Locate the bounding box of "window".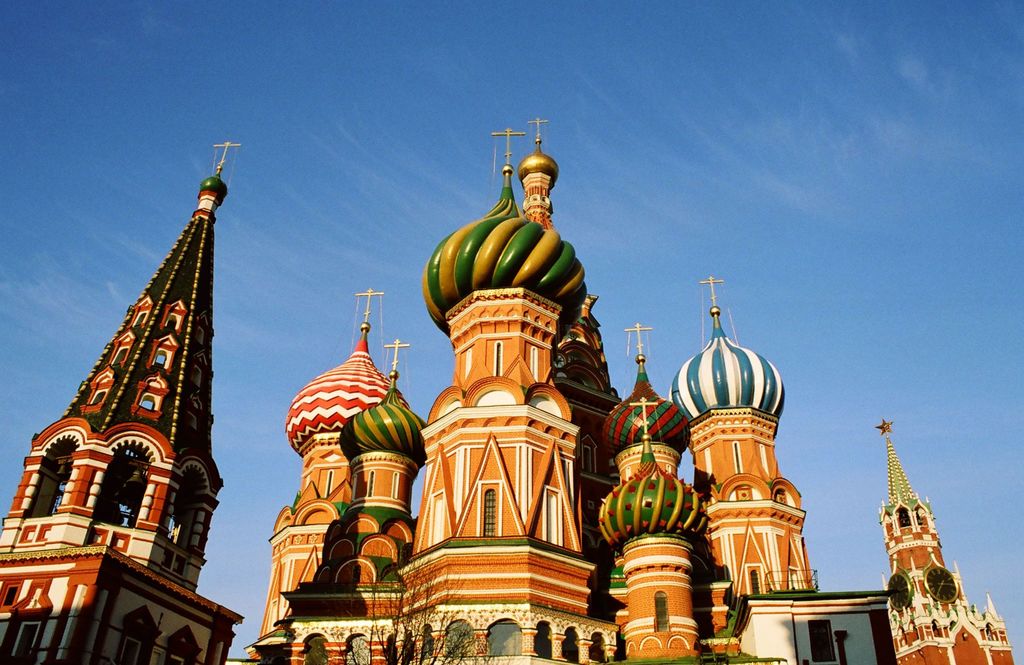
Bounding box: left=366, top=468, right=372, bottom=495.
